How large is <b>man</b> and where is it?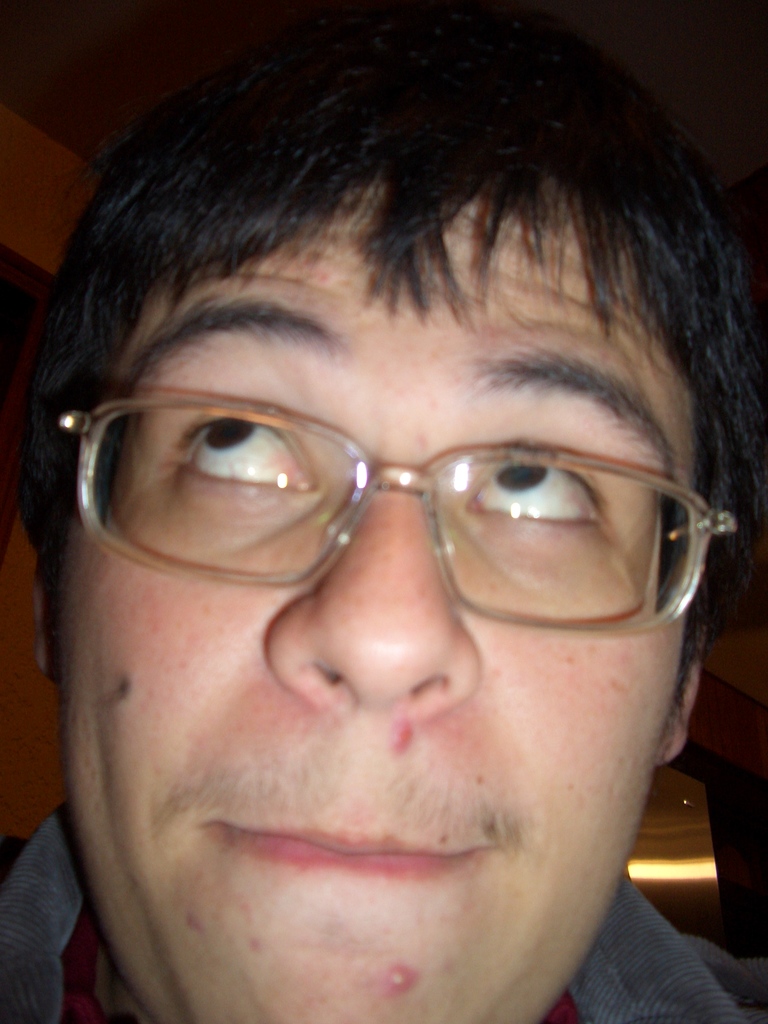
Bounding box: <bbox>0, 155, 767, 1023</bbox>.
